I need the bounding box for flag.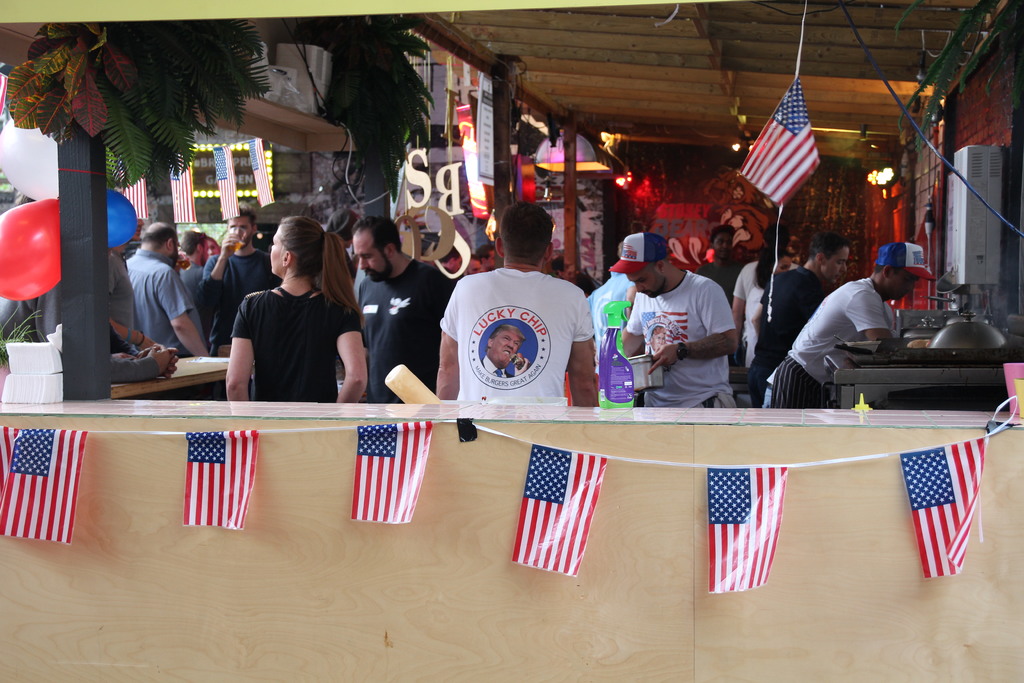
Here it is: select_region(348, 423, 437, 523).
